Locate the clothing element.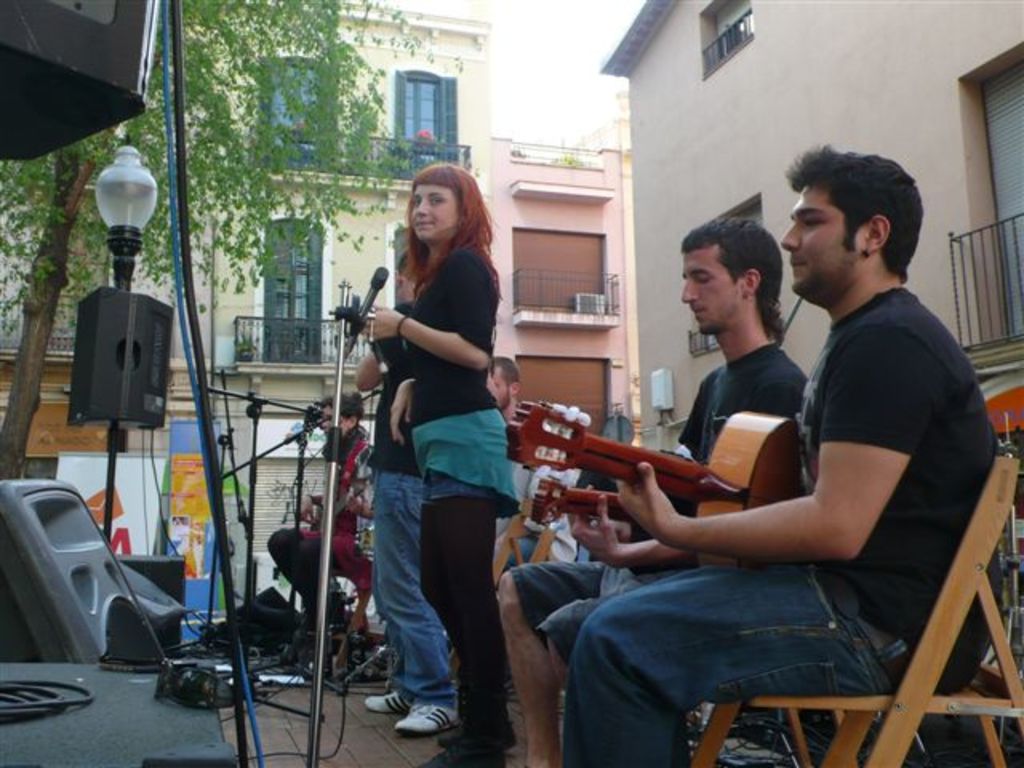
Element bbox: [left=398, top=234, right=507, bottom=766].
